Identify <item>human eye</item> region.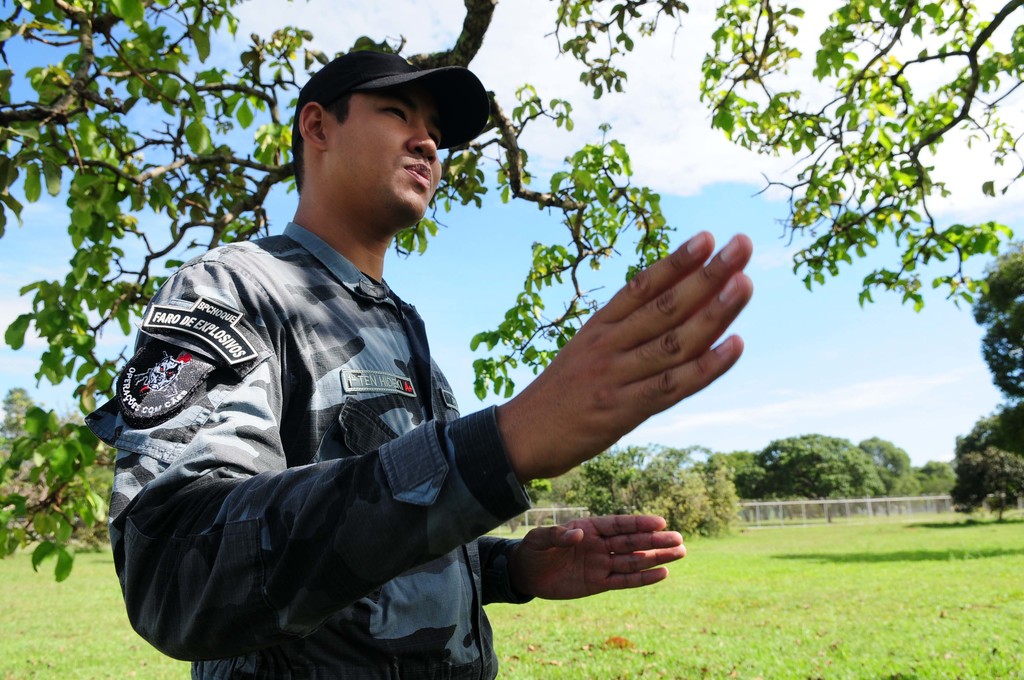
Region: region(382, 104, 410, 123).
